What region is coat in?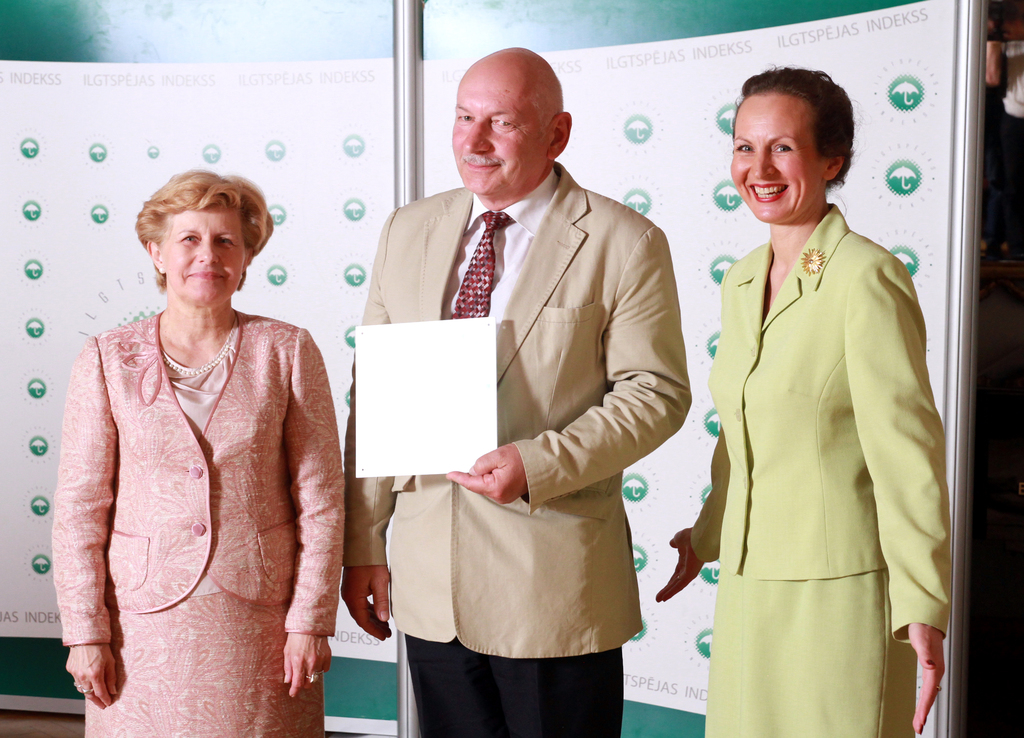
left=687, top=198, right=954, bottom=642.
